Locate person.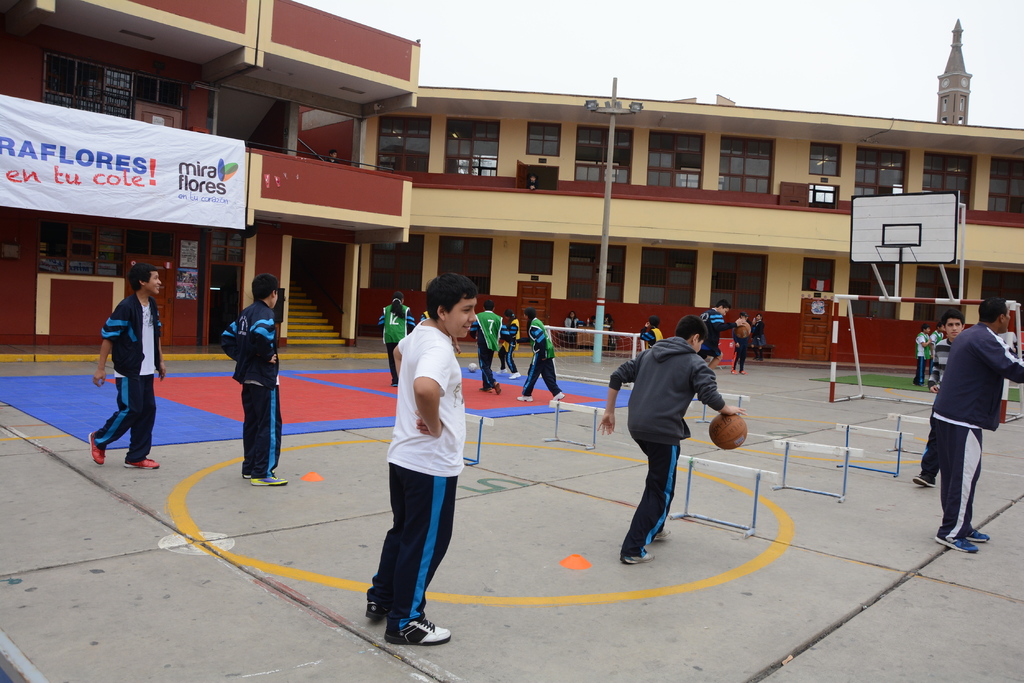
Bounding box: region(413, 302, 463, 365).
